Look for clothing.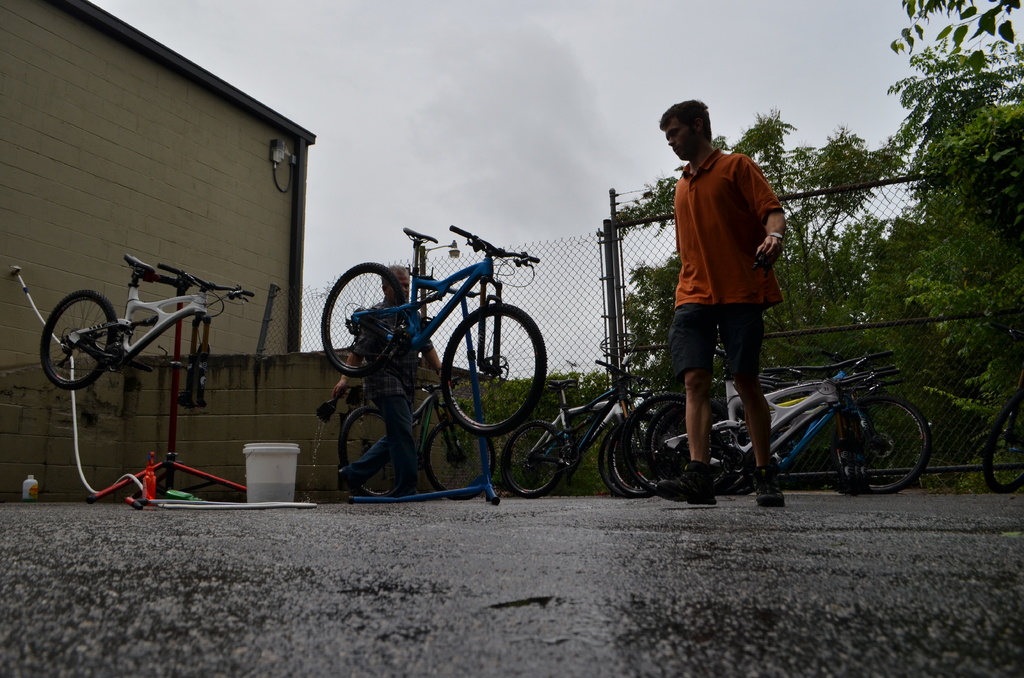
Found: {"x1": 343, "y1": 300, "x2": 435, "y2": 490}.
